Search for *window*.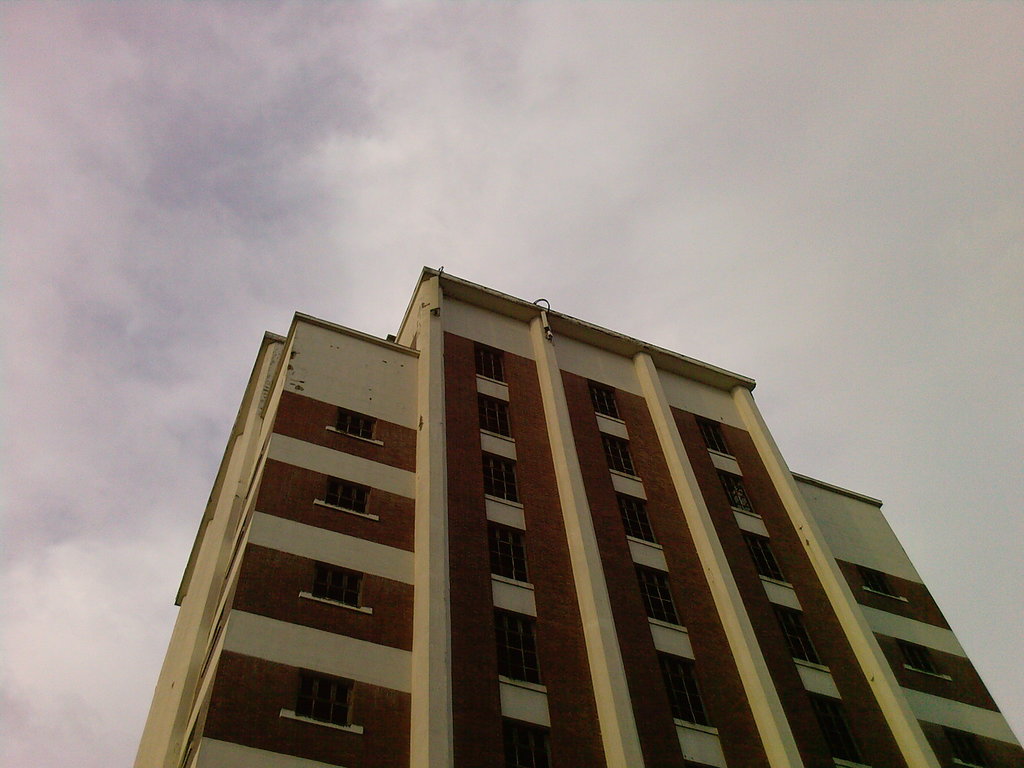
Found at 692 412 732 455.
